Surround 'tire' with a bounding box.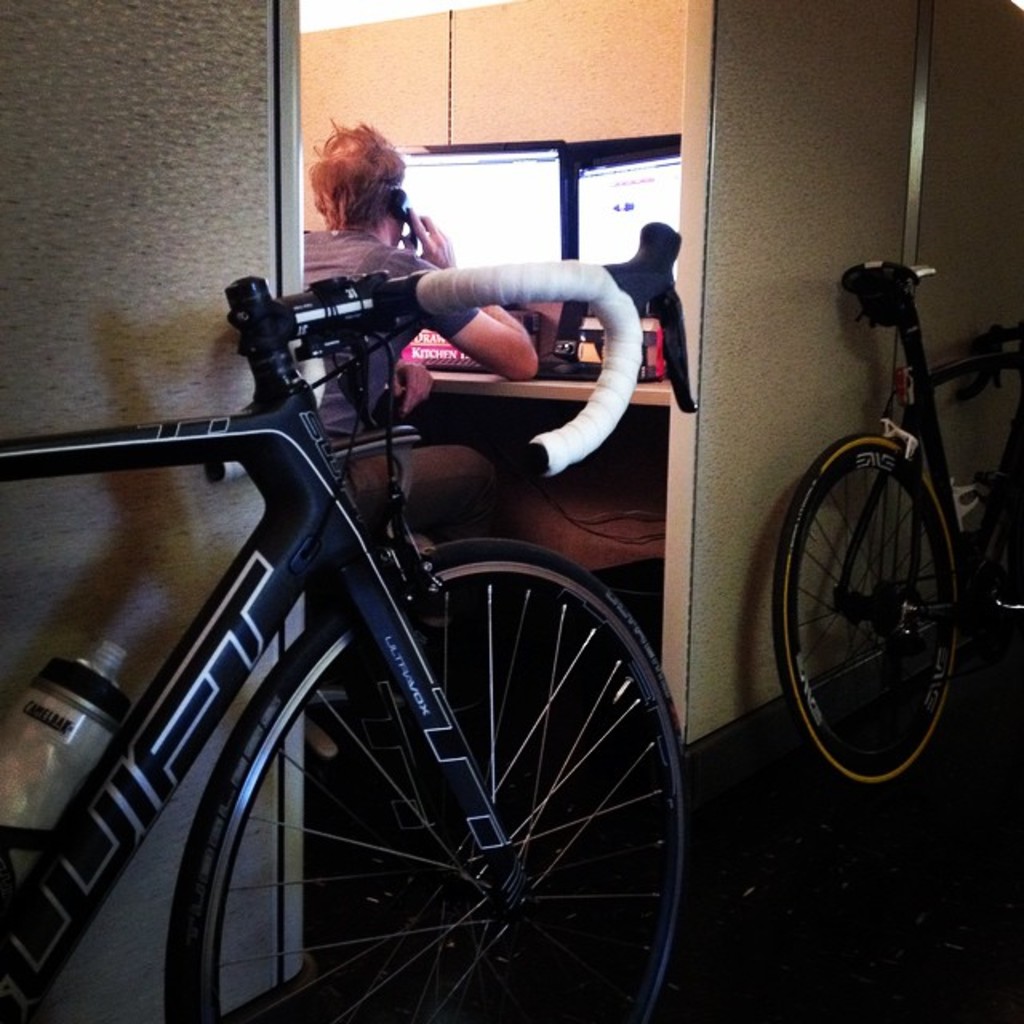
box=[166, 546, 693, 1022].
